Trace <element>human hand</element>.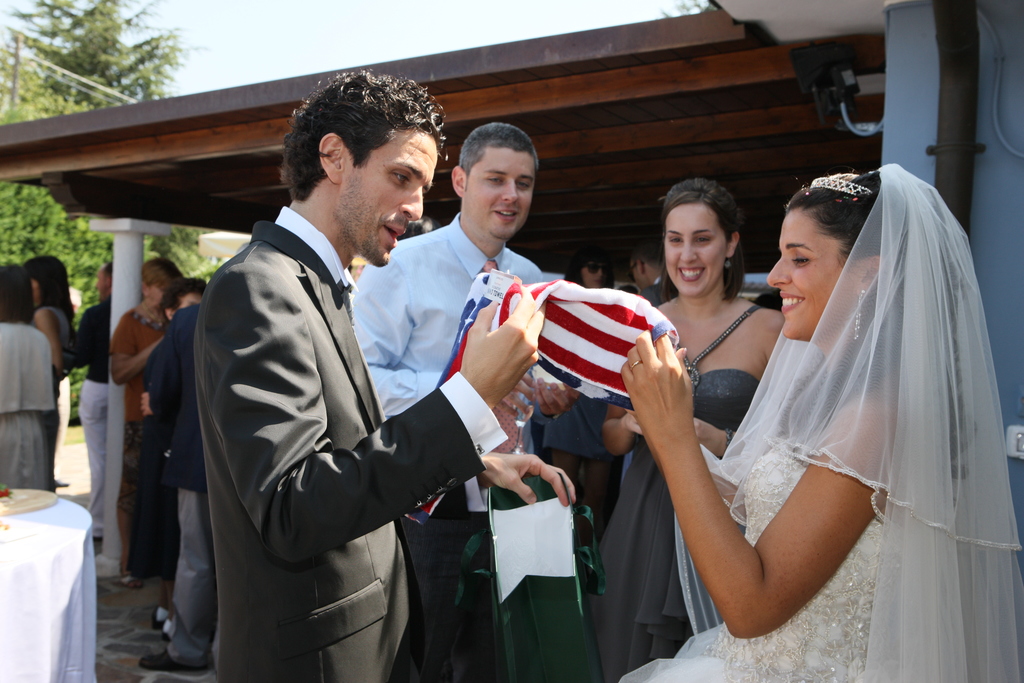
Traced to rect(531, 373, 582, 420).
